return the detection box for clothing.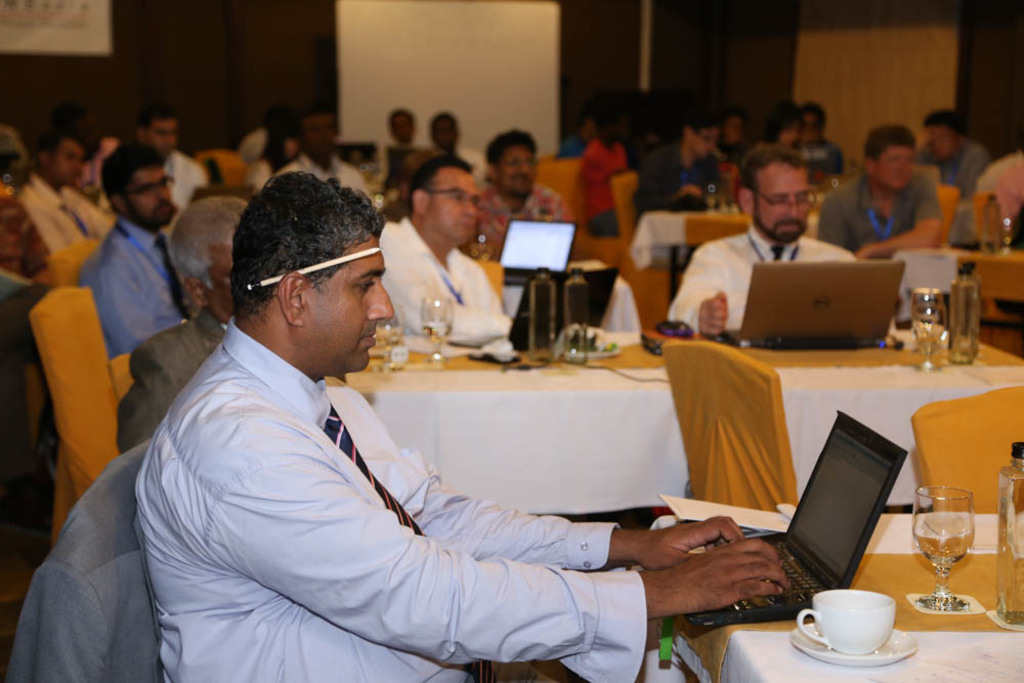
420 139 494 189.
